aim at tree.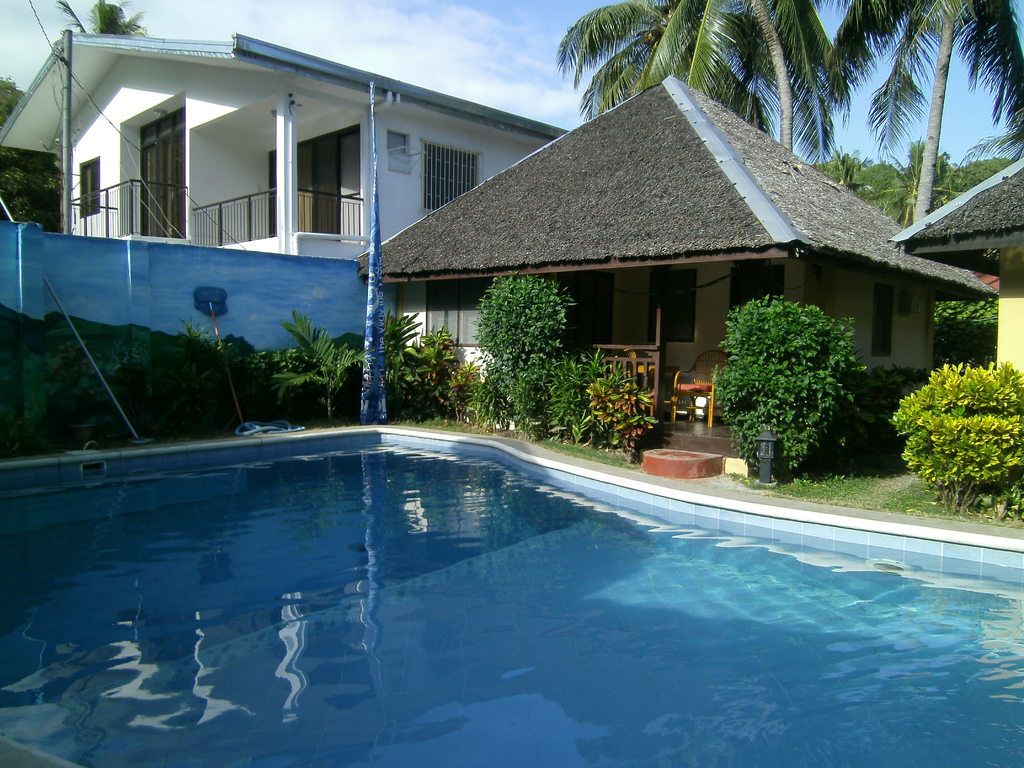
Aimed at 0 84 65 234.
